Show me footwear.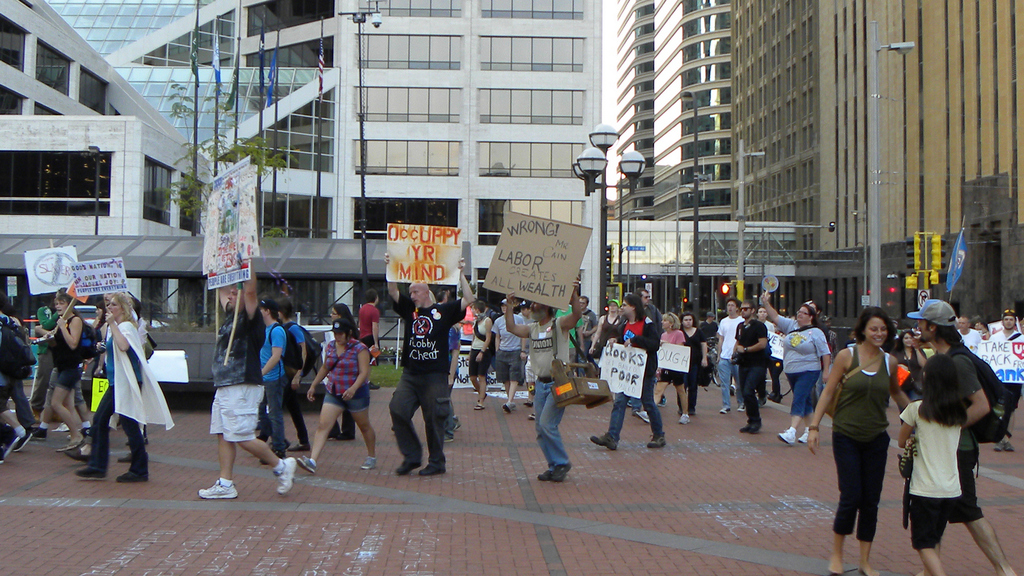
footwear is here: [441,431,453,443].
